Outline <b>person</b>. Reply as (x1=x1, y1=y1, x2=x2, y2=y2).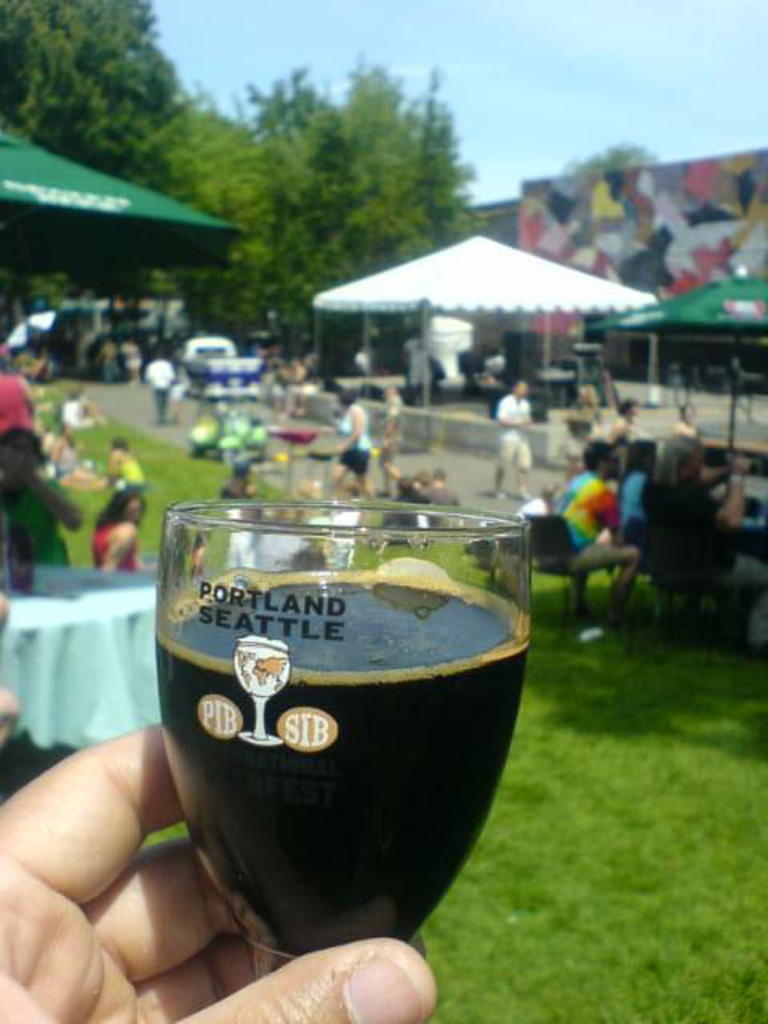
(x1=90, y1=334, x2=130, y2=392).
